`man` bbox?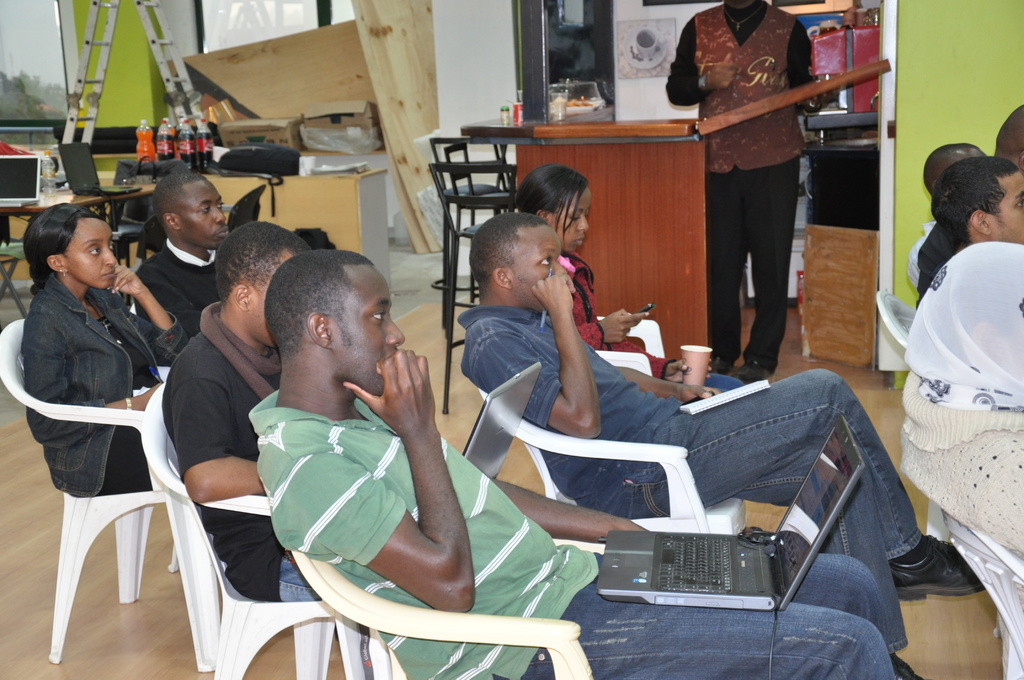
(left=161, top=219, right=321, bottom=602)
